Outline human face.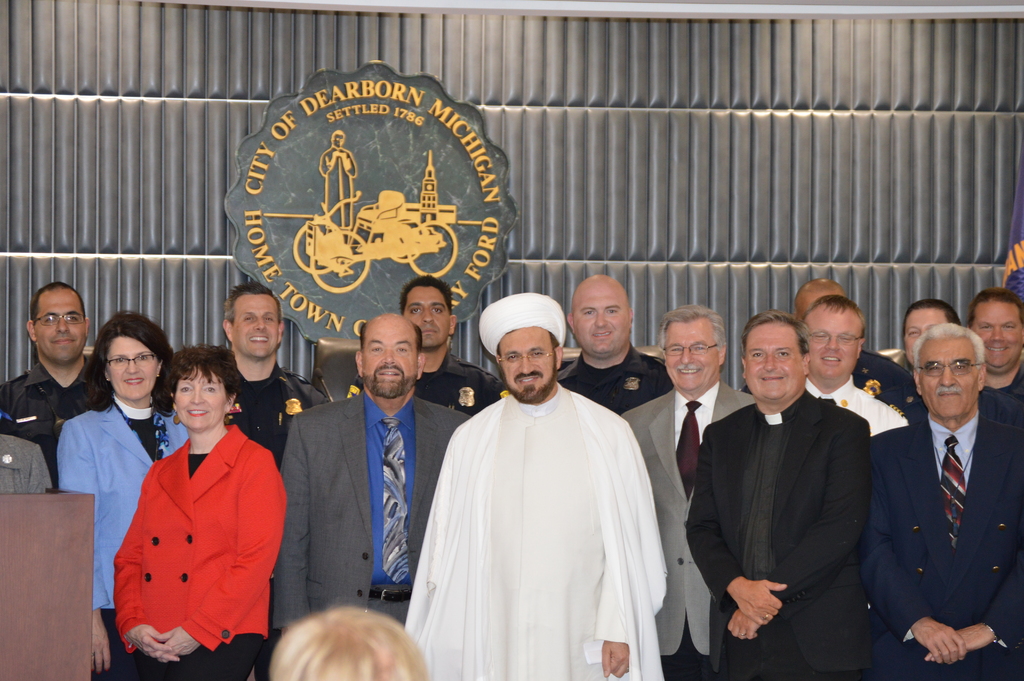
Outline: (x1=806, y1=312, x2=859, y2=377).
